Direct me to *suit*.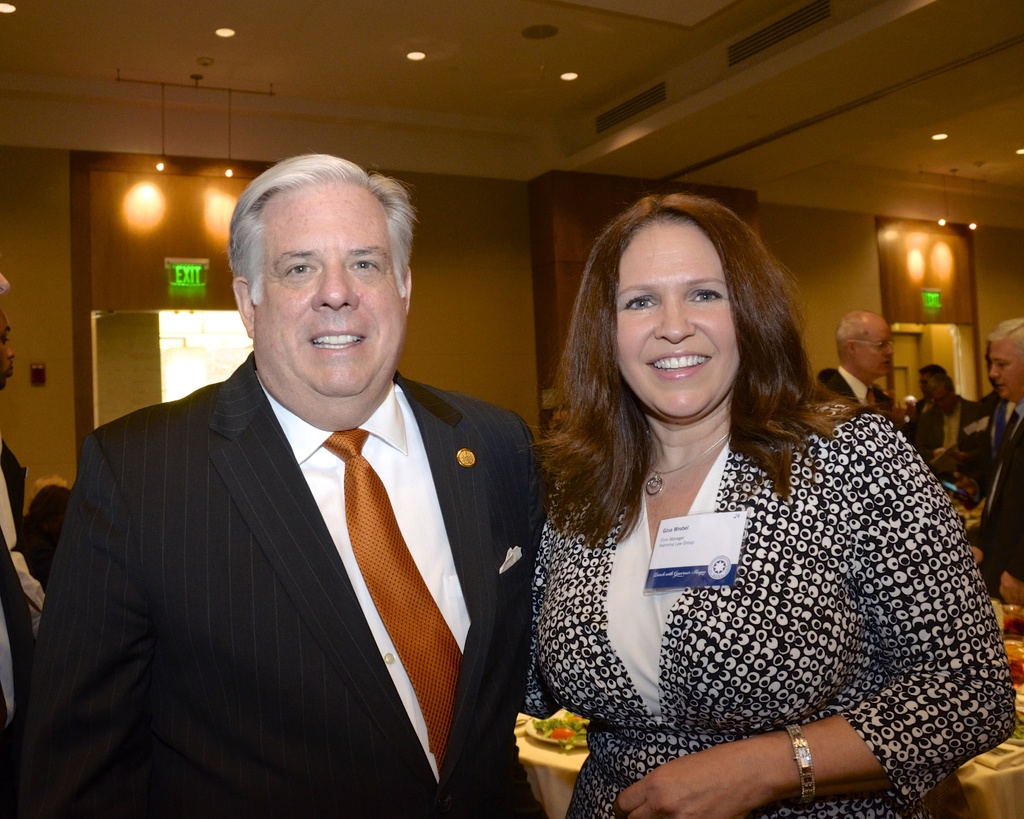
Direction: (969,408,1023,601).
